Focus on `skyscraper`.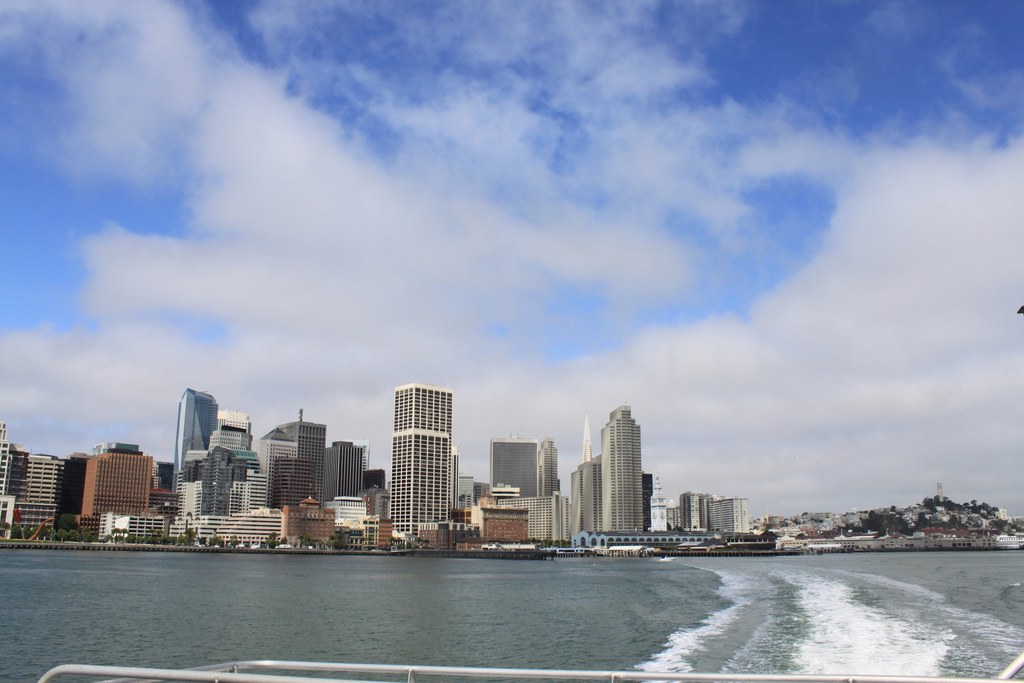
Focused at [490,441,557,510].
